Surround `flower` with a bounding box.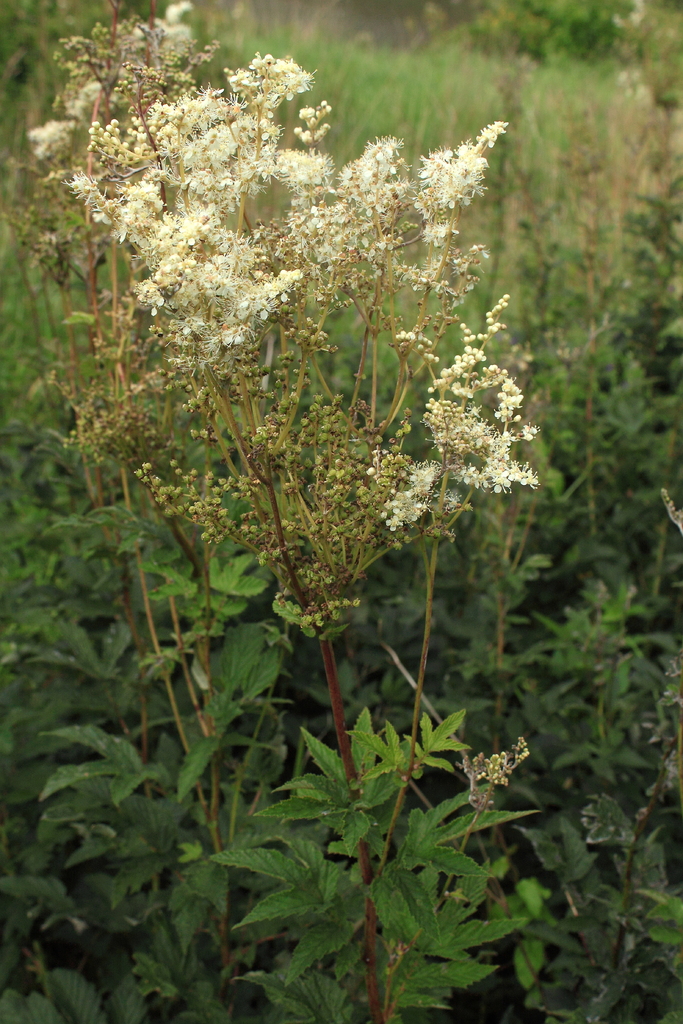
detection(383, 500, 405, 535).
